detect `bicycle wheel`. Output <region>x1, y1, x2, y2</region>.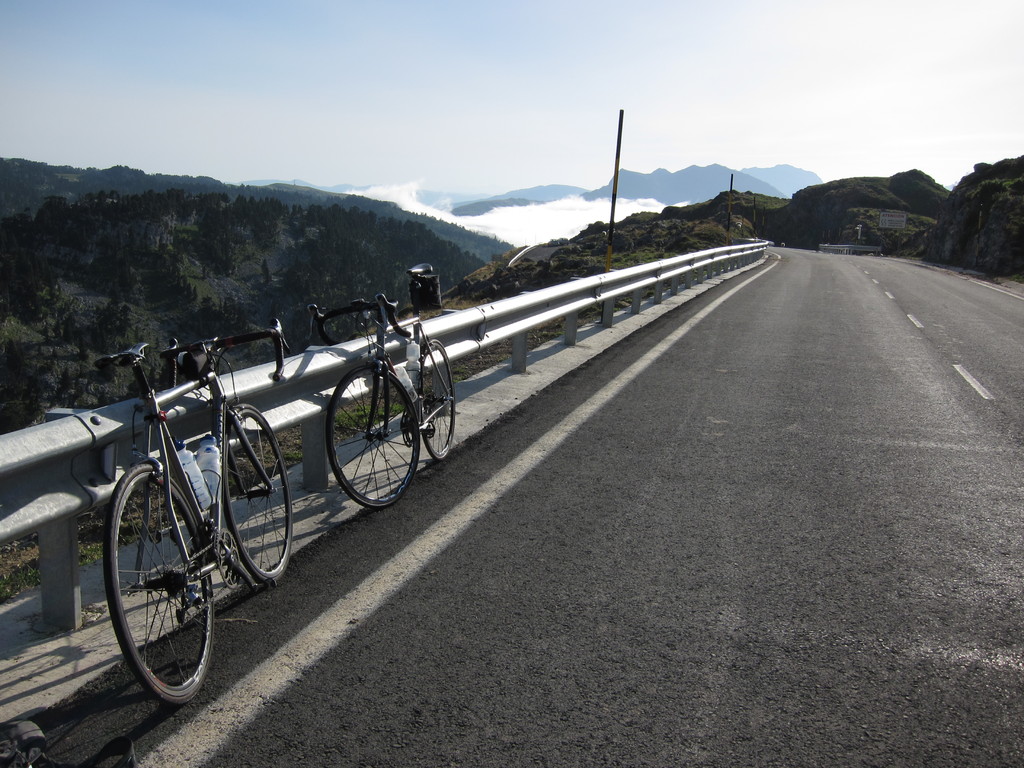
<region>329, 361, 422, 511</region>.
